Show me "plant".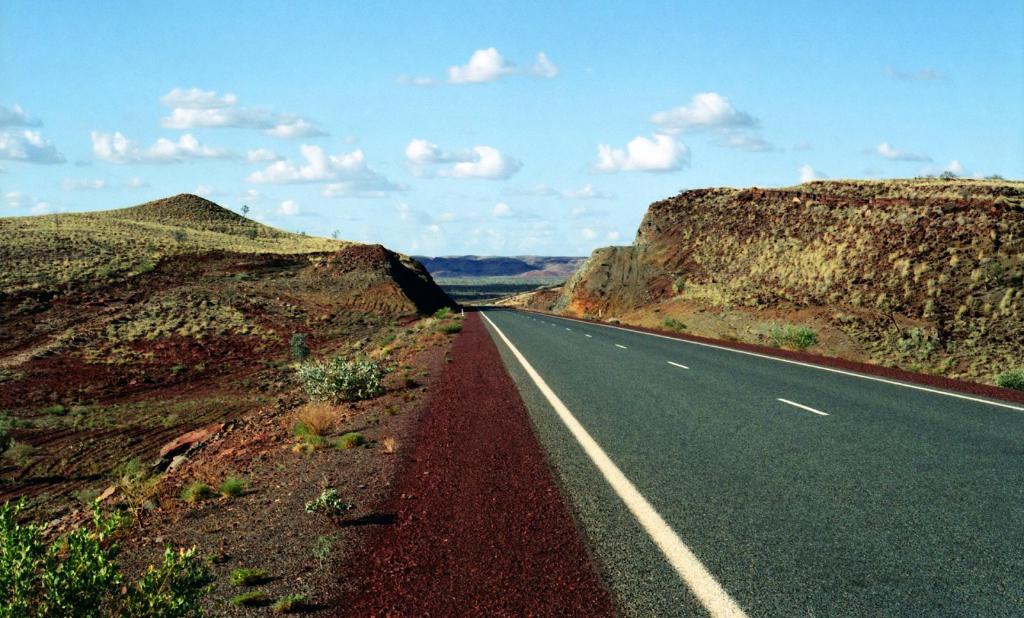
"plant" is here: select_region(661, 316, 685, 328).
